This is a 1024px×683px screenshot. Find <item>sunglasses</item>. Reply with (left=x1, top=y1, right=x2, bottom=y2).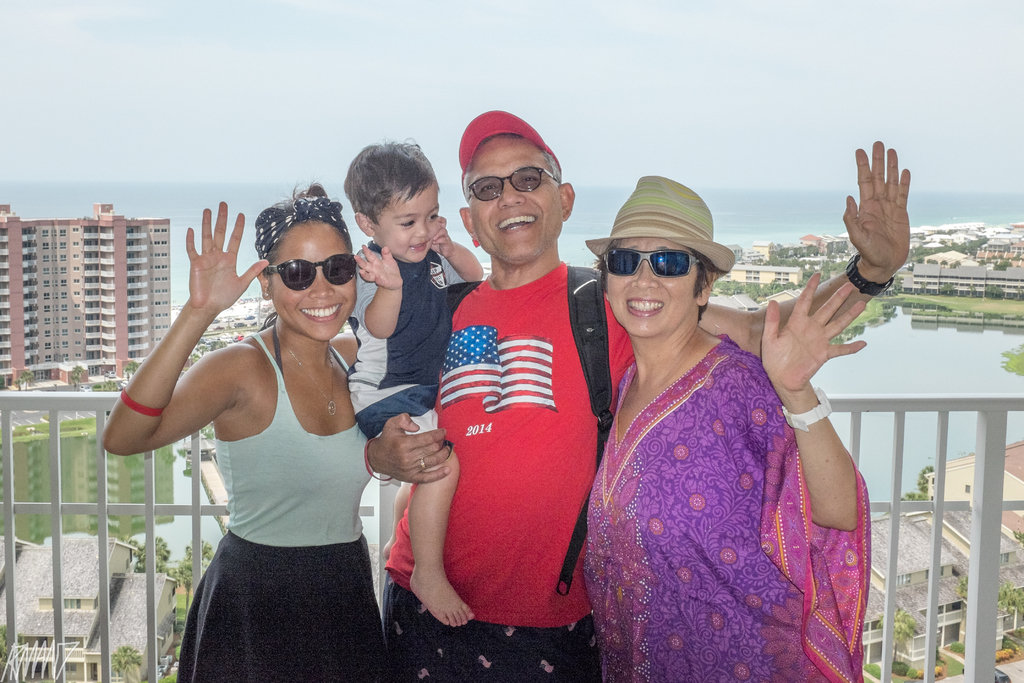
(left=604, top=252, right=701, bottom=279).
